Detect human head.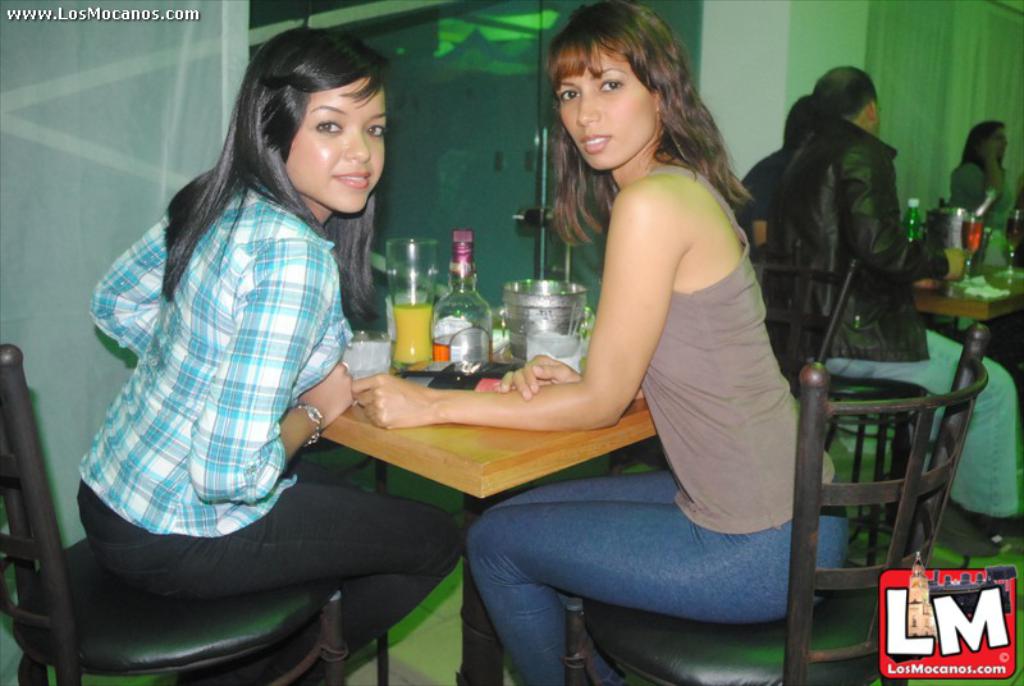
Detected at bbox=[815, 63, 881, 133].
